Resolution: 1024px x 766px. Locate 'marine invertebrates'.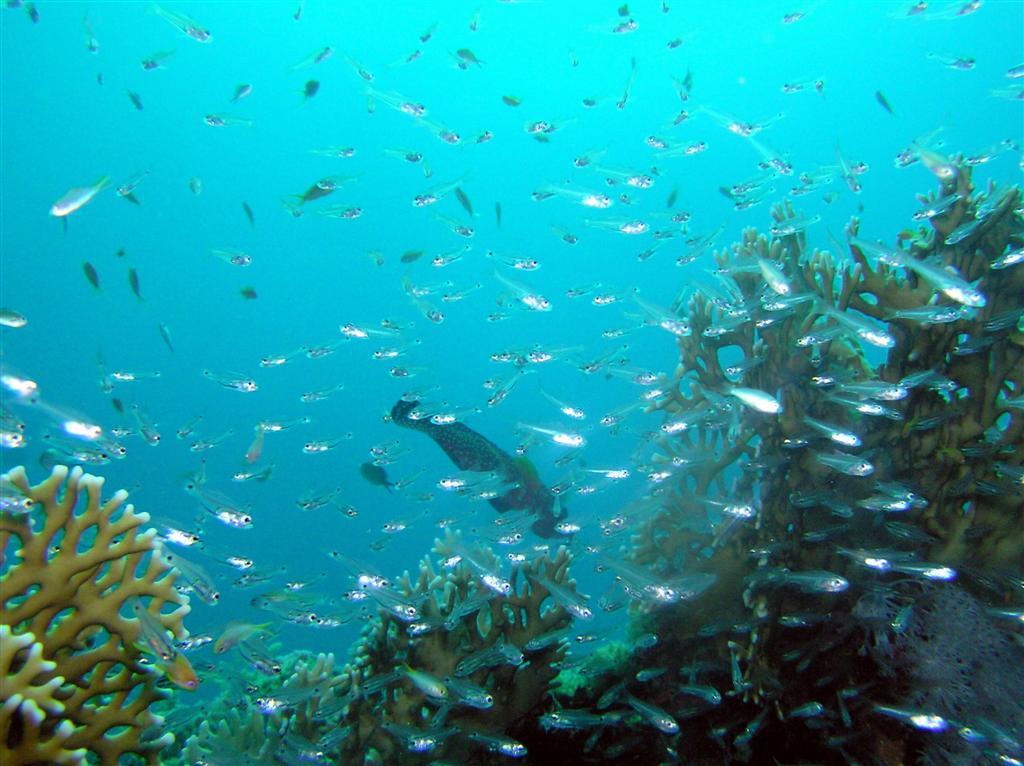
select_region(873, 87, 896, 116).
